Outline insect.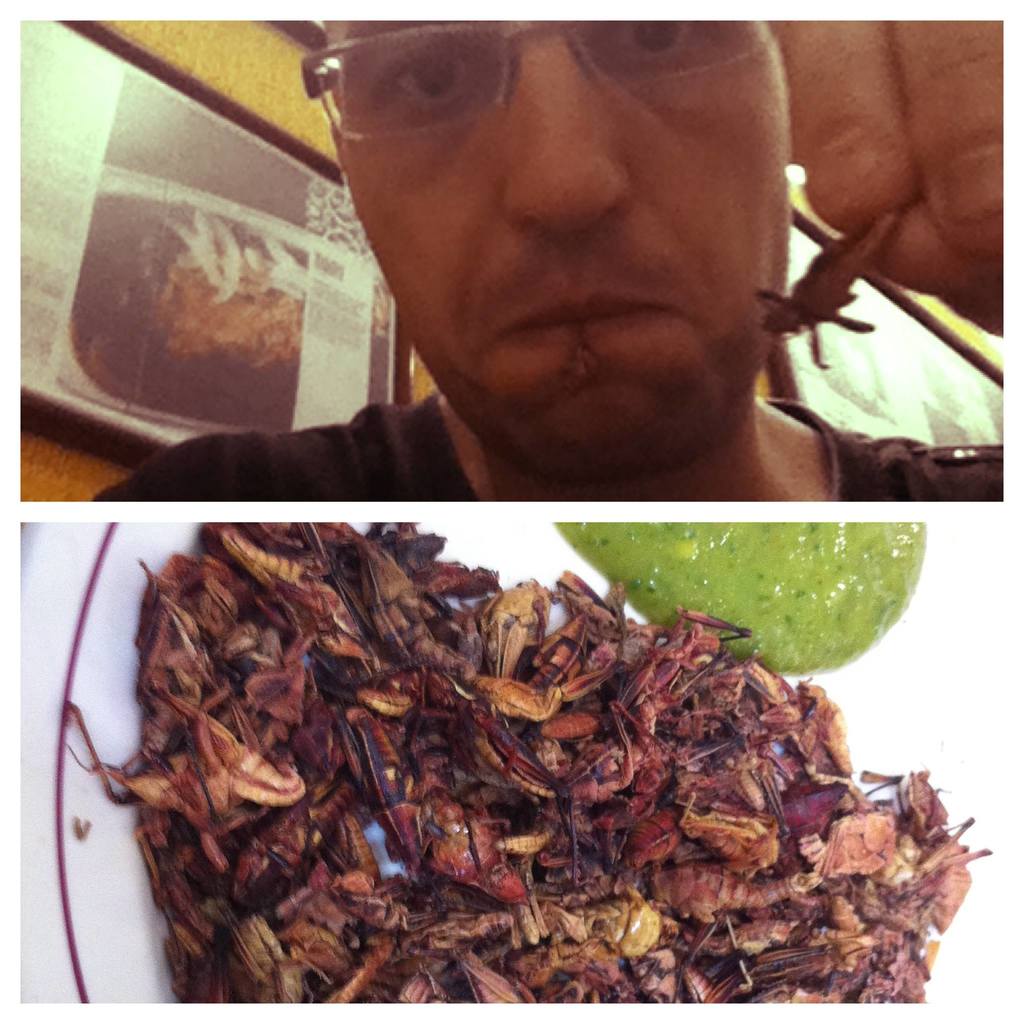
Outline: 749,210,900,374.
